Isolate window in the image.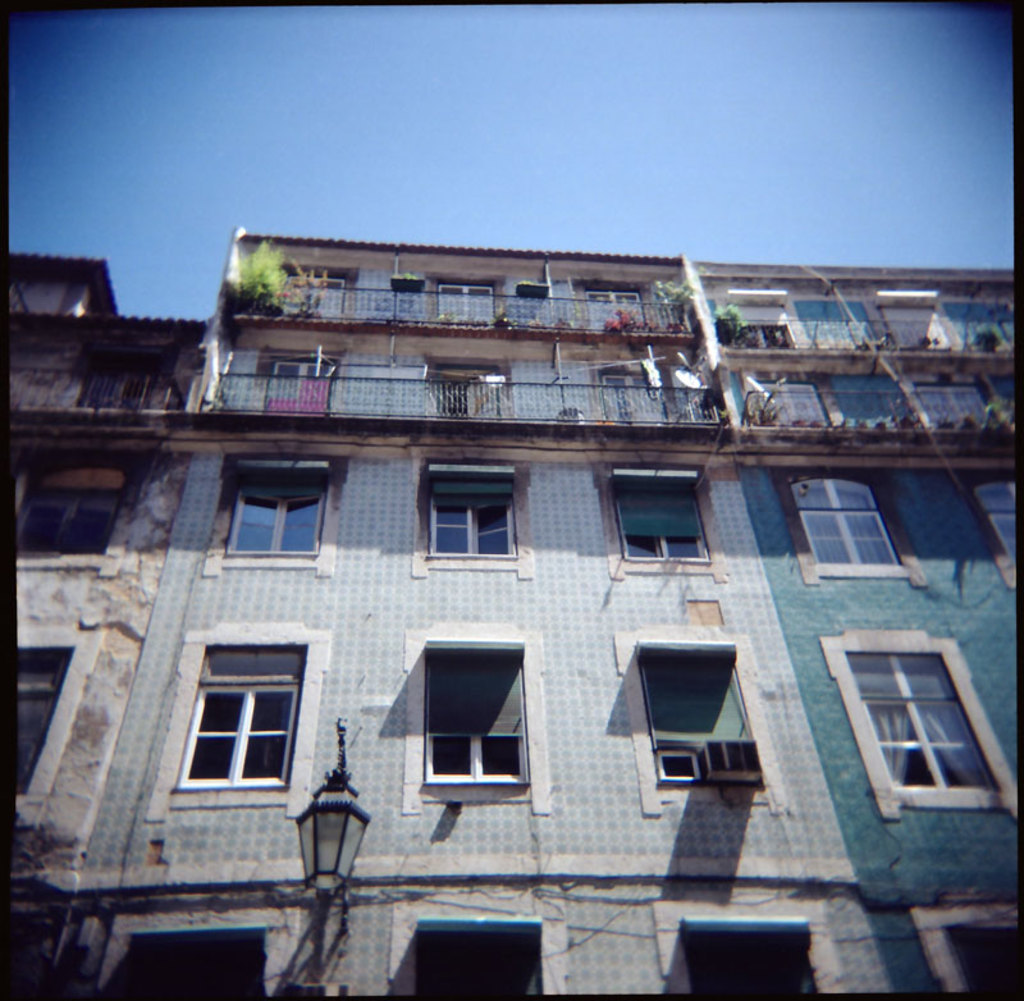
Isolated region: pyautogui.locateOnScreen(923, 909, 1023, 1000).
